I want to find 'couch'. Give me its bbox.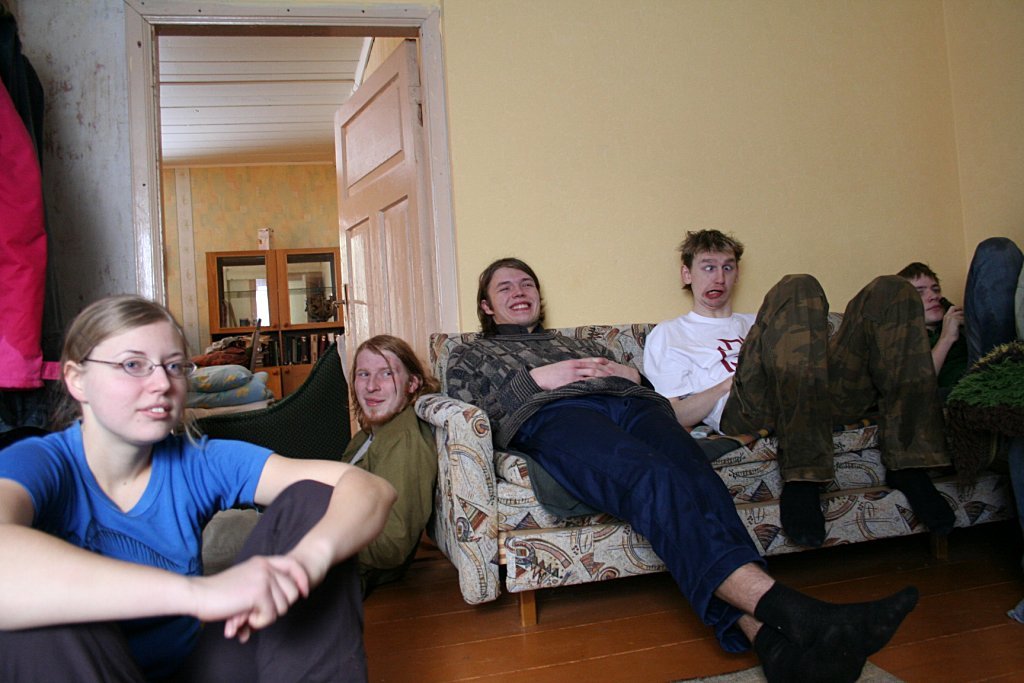
<bbox>418, 324, 1016, 627</bbox>.
